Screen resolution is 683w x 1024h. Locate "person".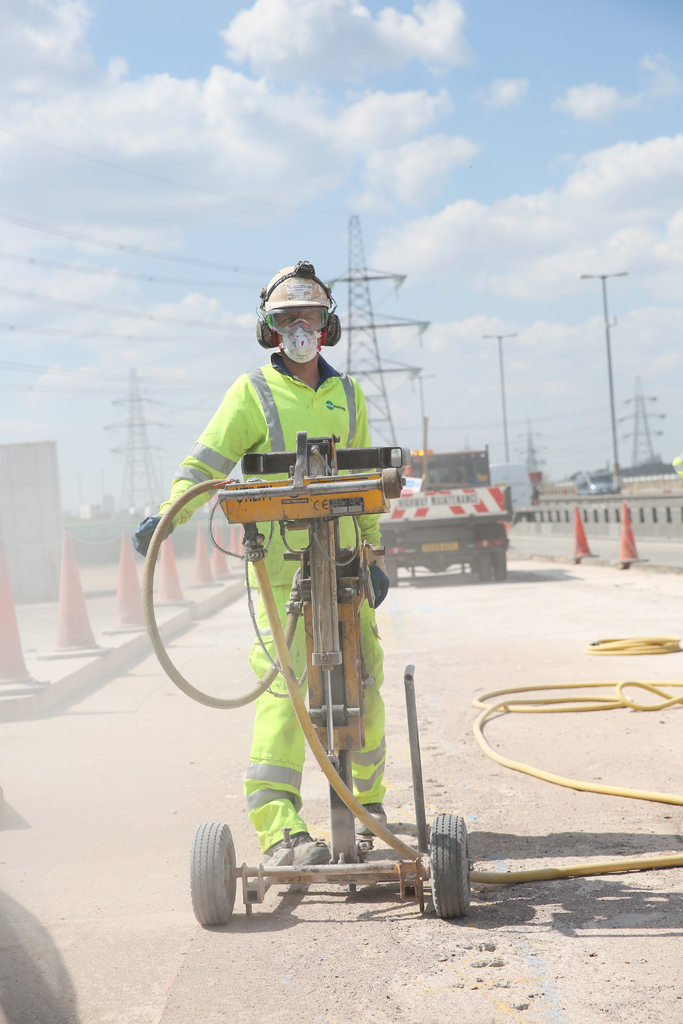
{"x1": 172, "y1": 271, "x2": 413, "y2": 913}.
